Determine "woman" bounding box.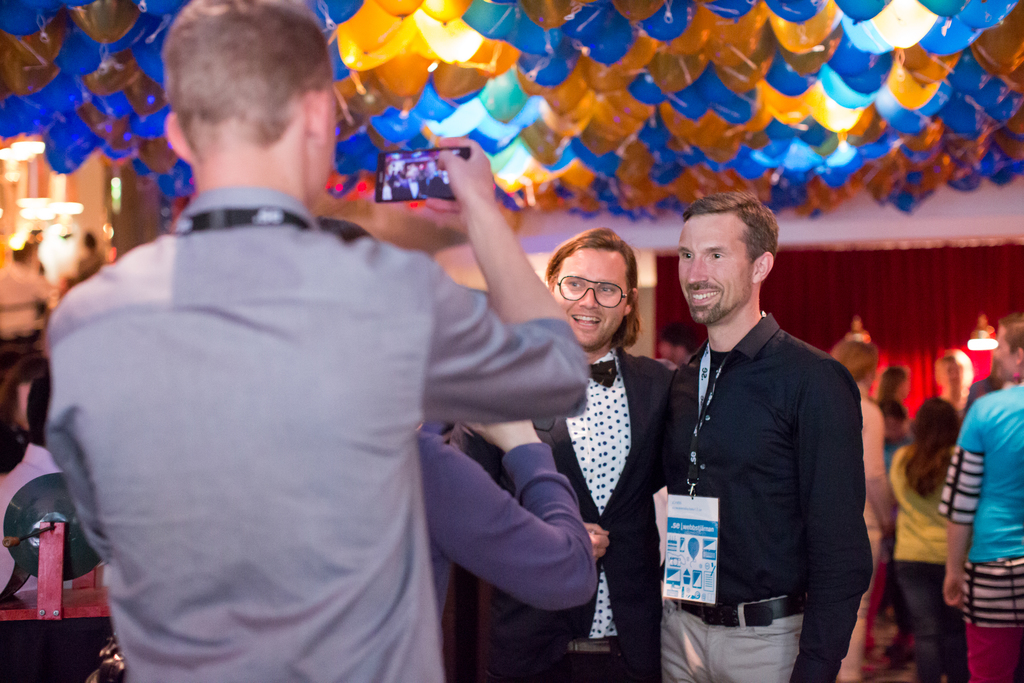
Determined: pyautogui.locateOnScreen(893, 397, 961, 682).
